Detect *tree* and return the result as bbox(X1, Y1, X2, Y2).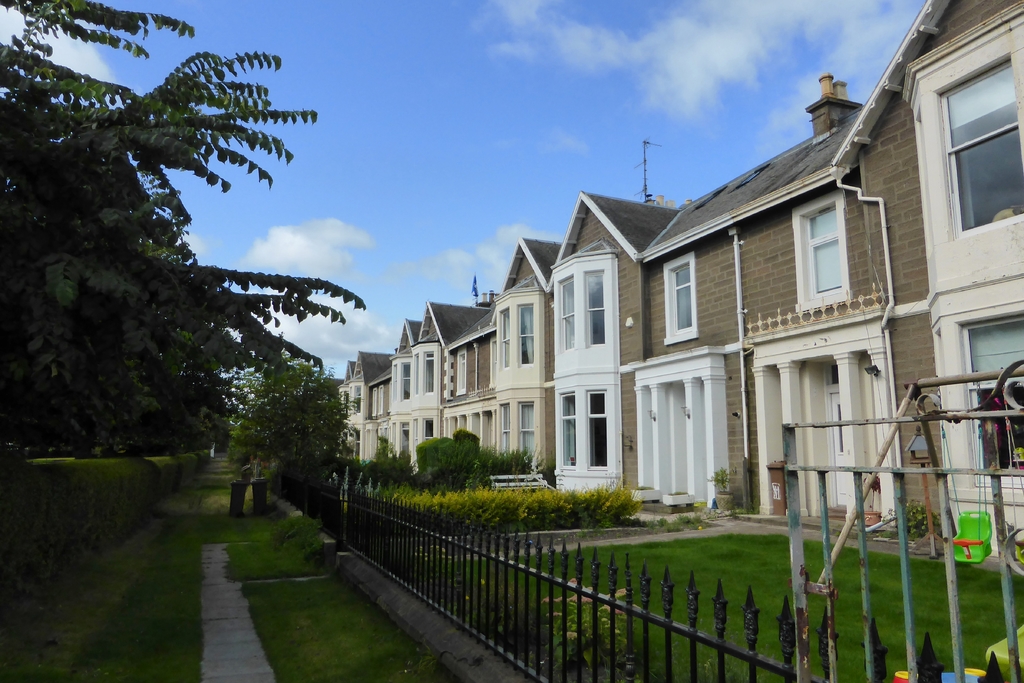
bbox(0, 2, 360, 465).
